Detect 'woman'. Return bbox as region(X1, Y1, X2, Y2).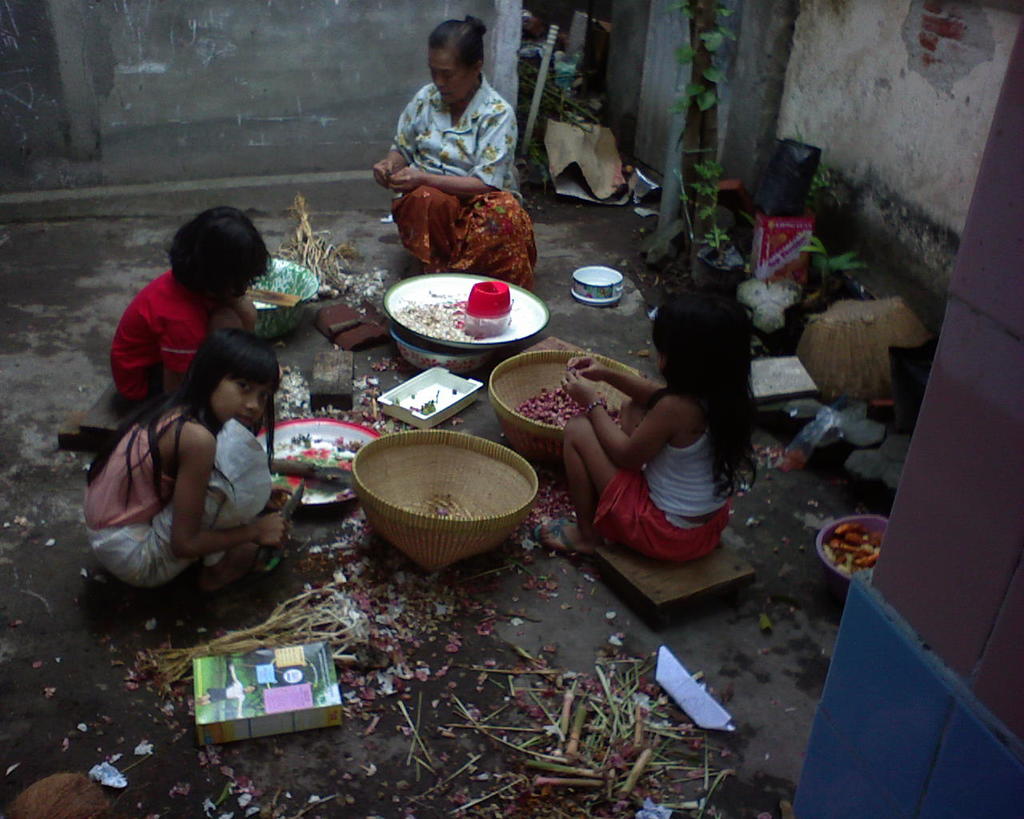
region(372, 15, 558, 304).
